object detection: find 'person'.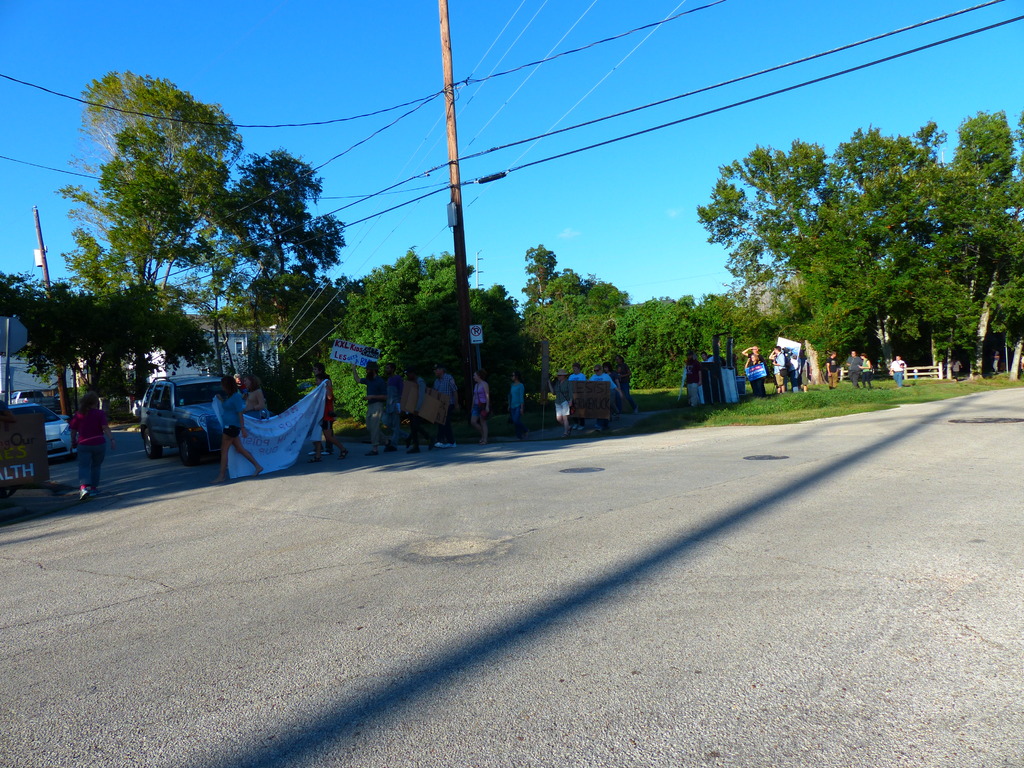
bbox(468, 372, 490, 442).
